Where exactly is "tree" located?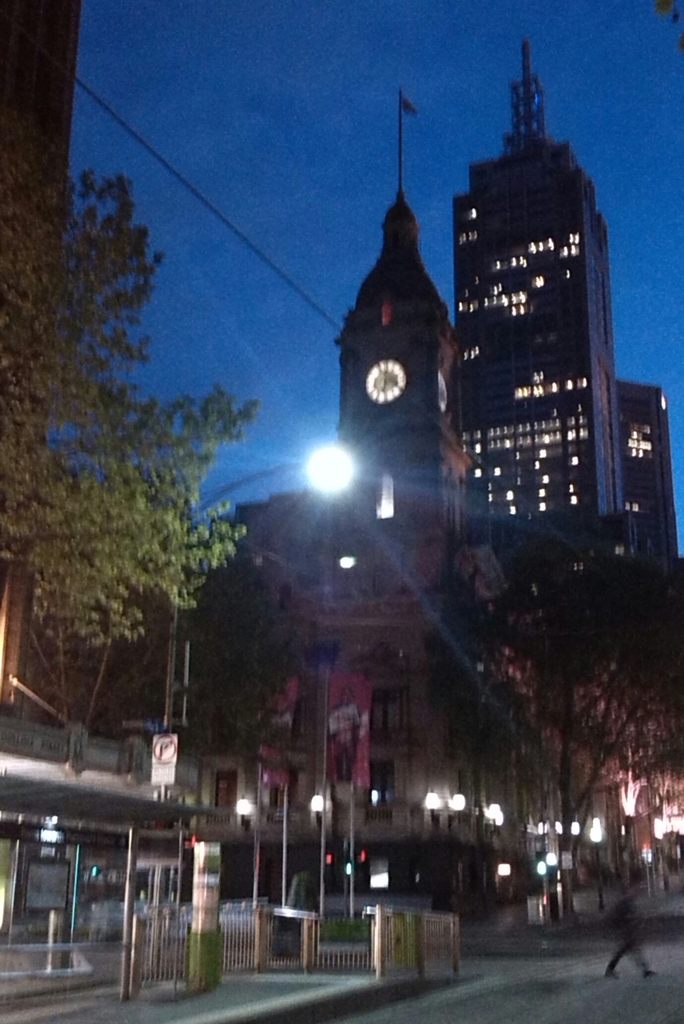
Its bounding box is 28 557 291 746.
